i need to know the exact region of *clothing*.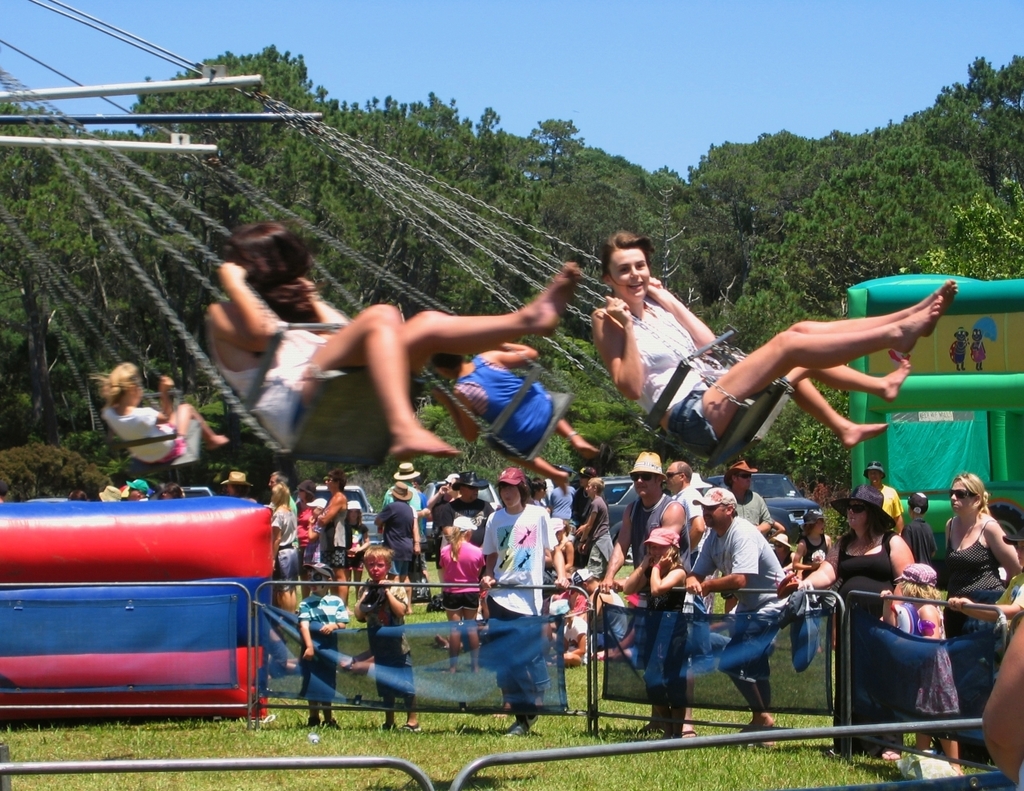
Region: [916,592,961,710].
